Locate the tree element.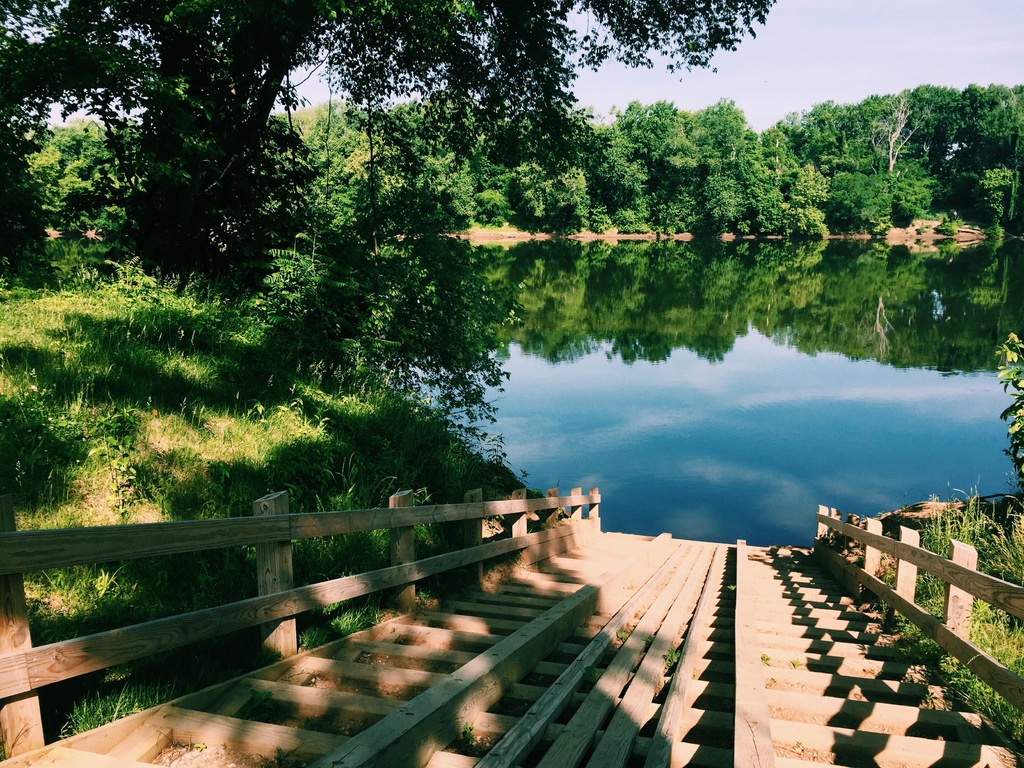
Element bbox: <region>906, 81, 985, 233</region>.
